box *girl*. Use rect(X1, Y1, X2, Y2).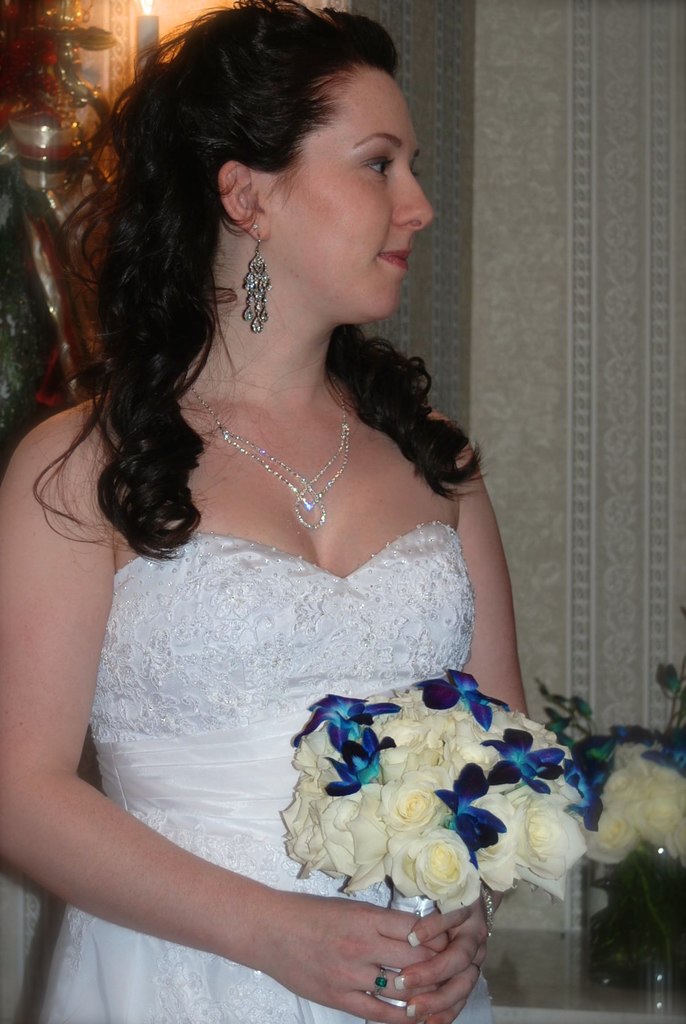
rect(0, 0, 529, 1023).
